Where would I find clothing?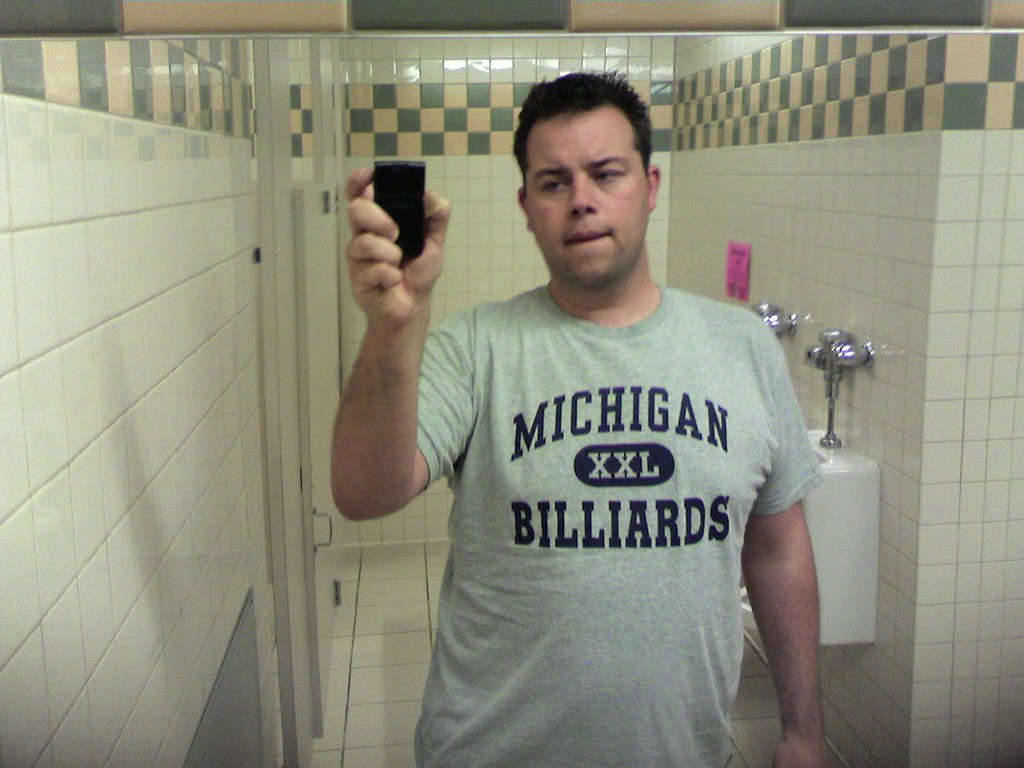
At 414:270:820:767.
